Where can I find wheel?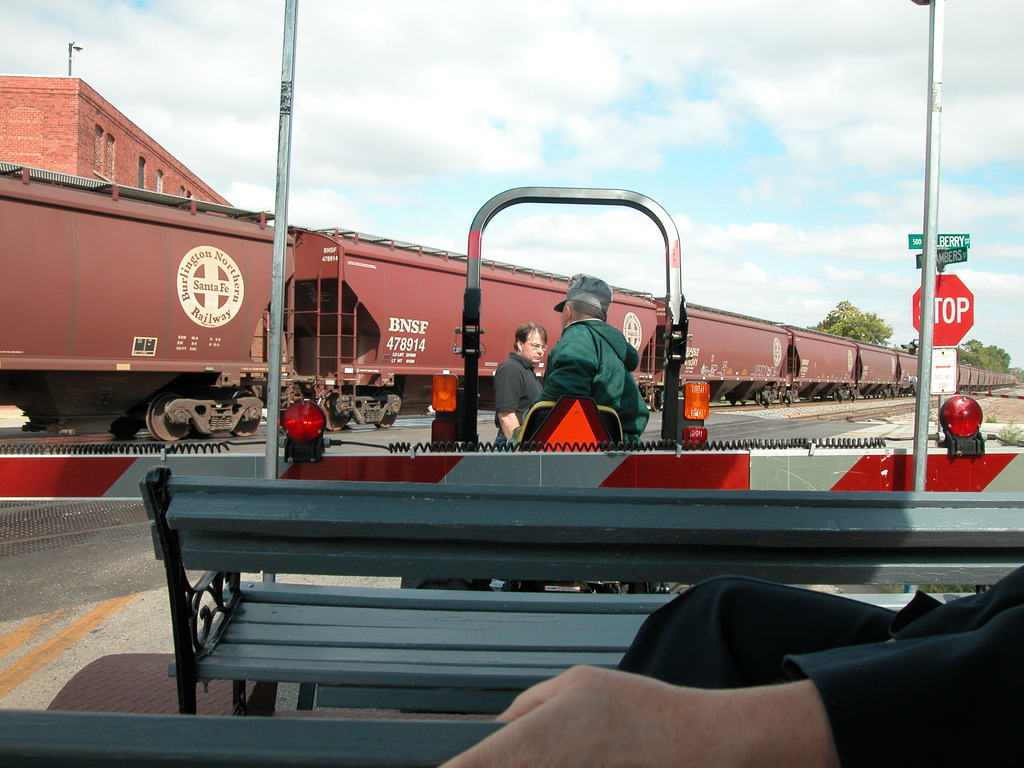
You can find it at pyautogui.locateOnScreen(831, 391, 840, 401).
